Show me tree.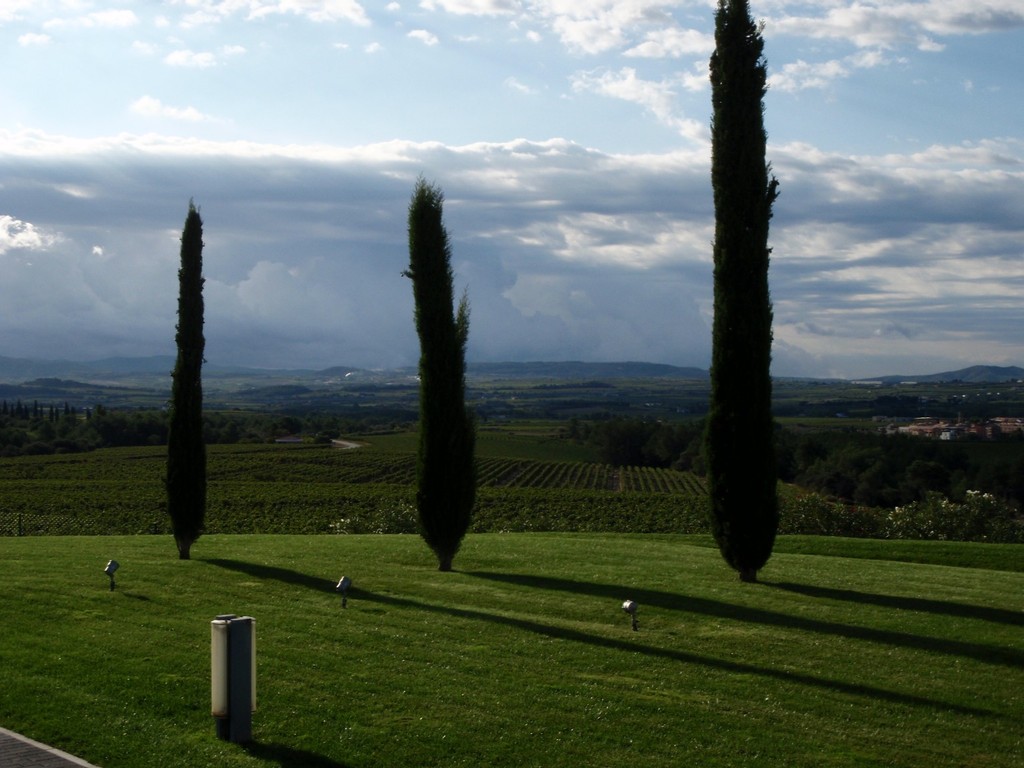
tree is here: <box>563,415,599,445</box>.
